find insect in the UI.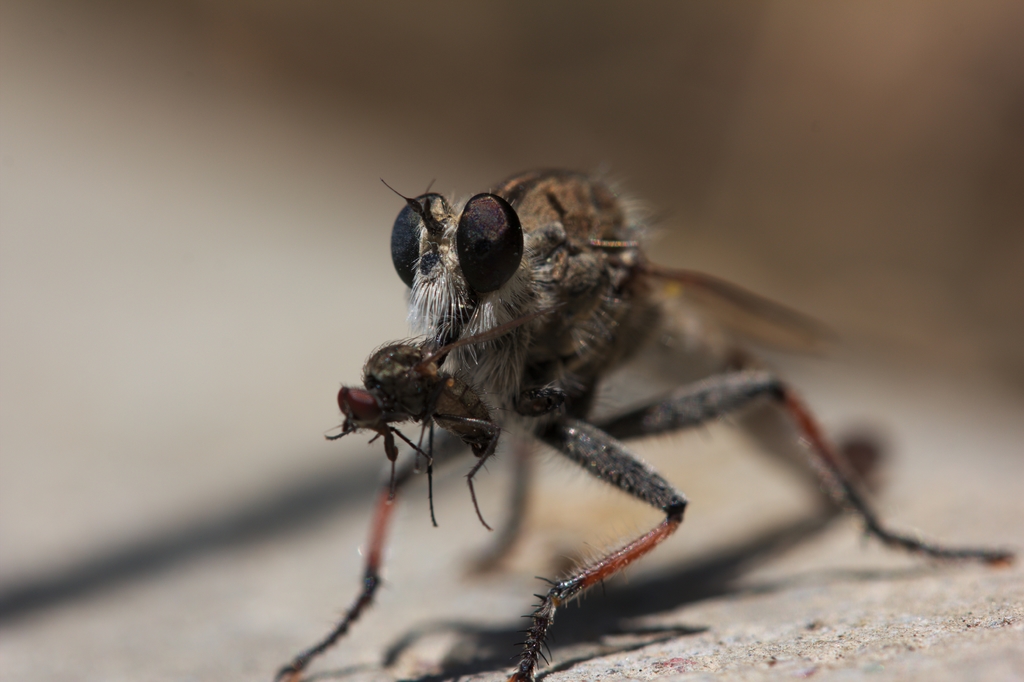
UI element at bbox=[271, 162, 1022, 681].
